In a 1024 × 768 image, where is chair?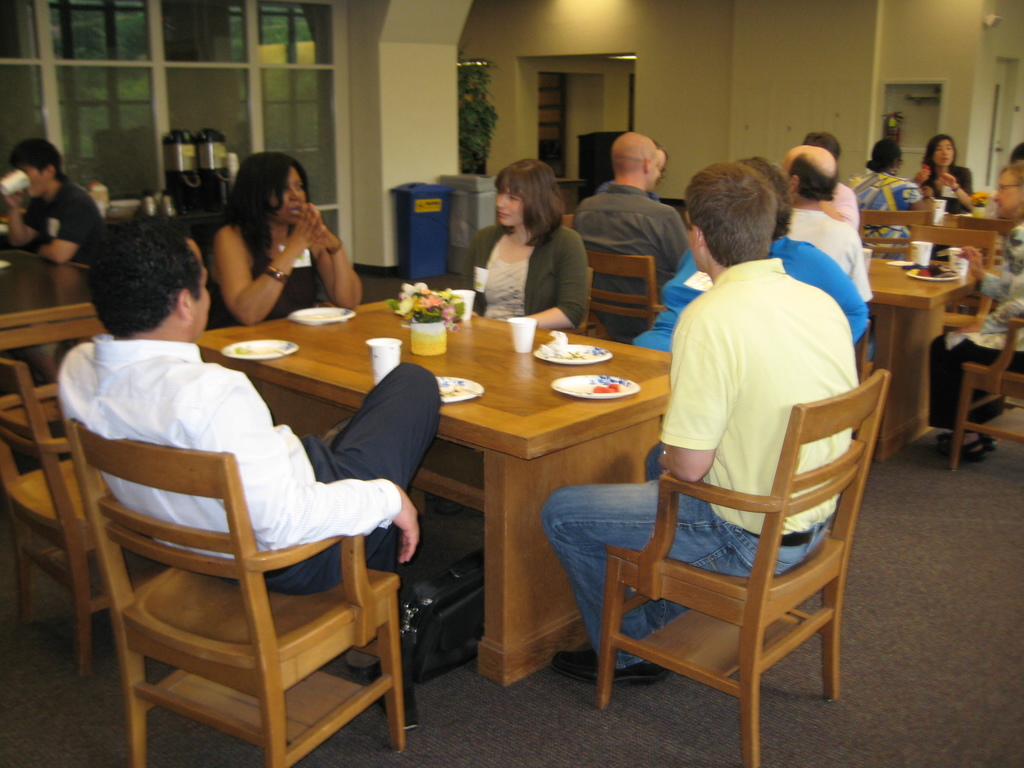
bbox=[906, 229, 994, 400].
